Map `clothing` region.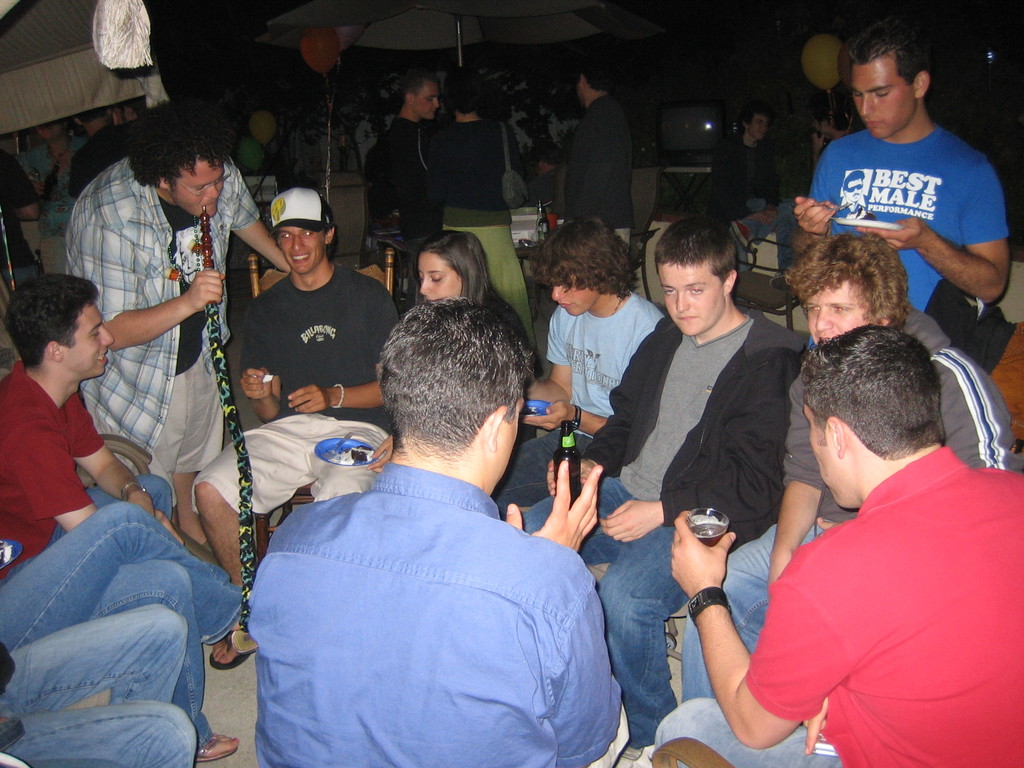
Mapped to 0,365,191,592.
